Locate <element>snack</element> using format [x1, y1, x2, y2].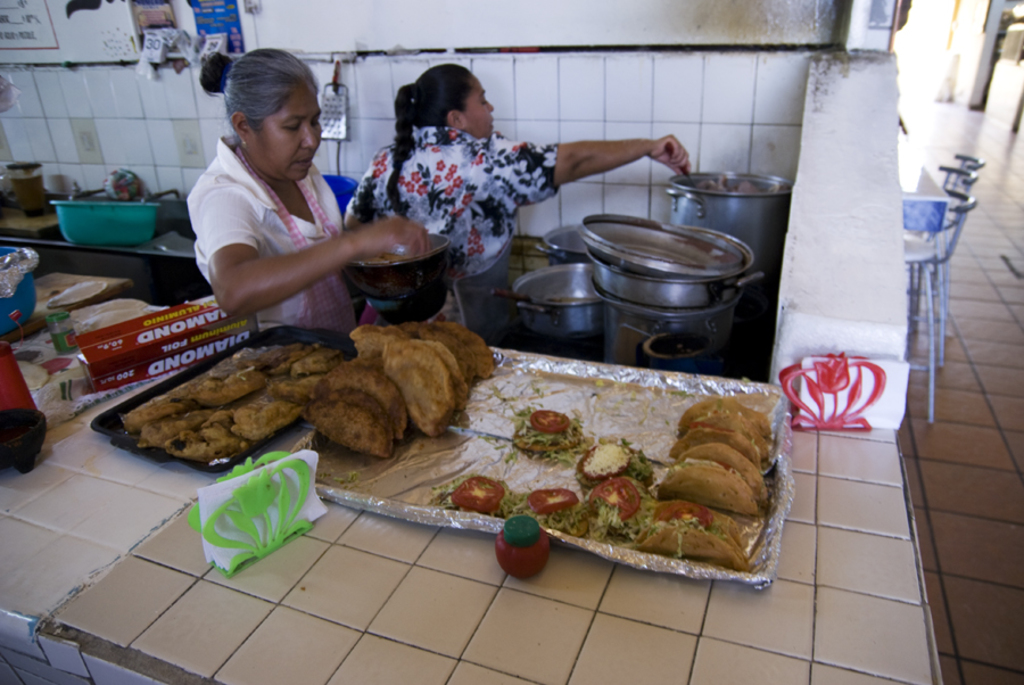
[101, 316, 502, 492].
